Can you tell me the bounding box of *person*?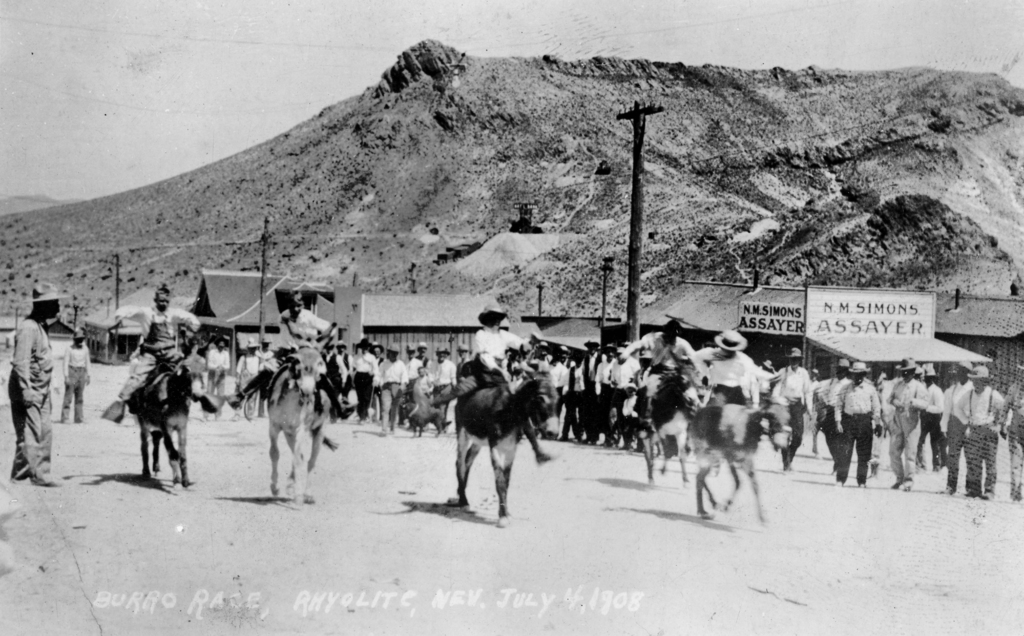
<region>127, 284, 200, 406</region>.
